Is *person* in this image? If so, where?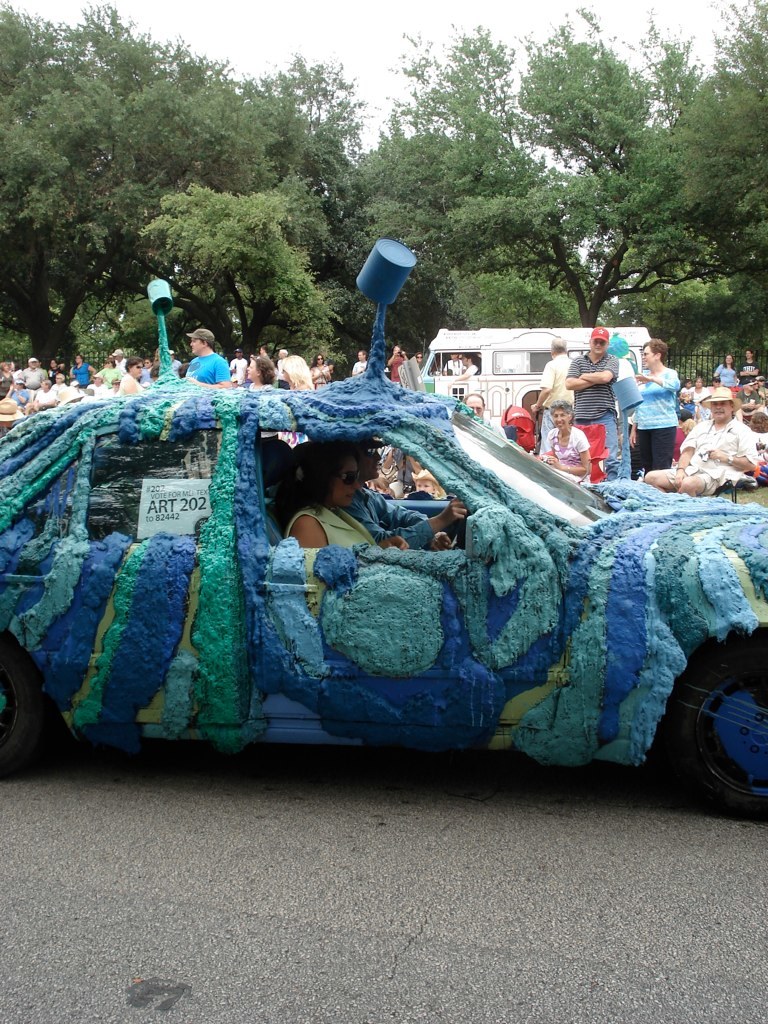
Yes, at {"x1": 286, "y1": 446, "x2": 392, "y2": 551}.
